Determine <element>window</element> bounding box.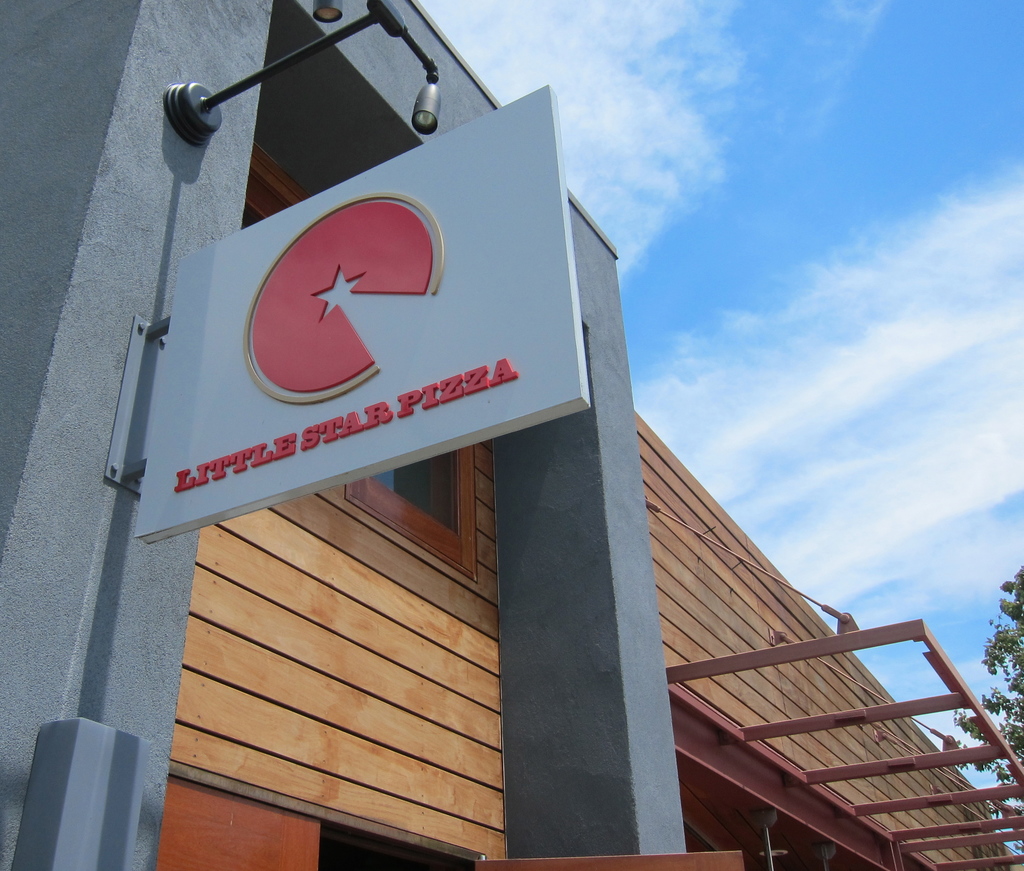
Determined: (342,442,480,584).
